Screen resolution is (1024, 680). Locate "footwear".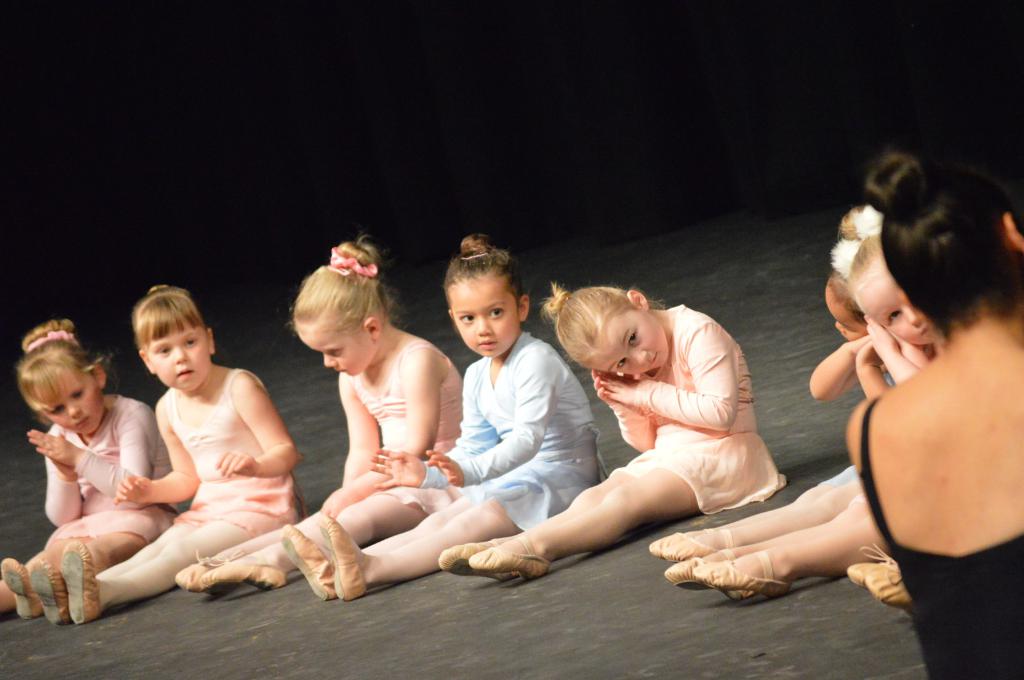
[648,528,675,555].
